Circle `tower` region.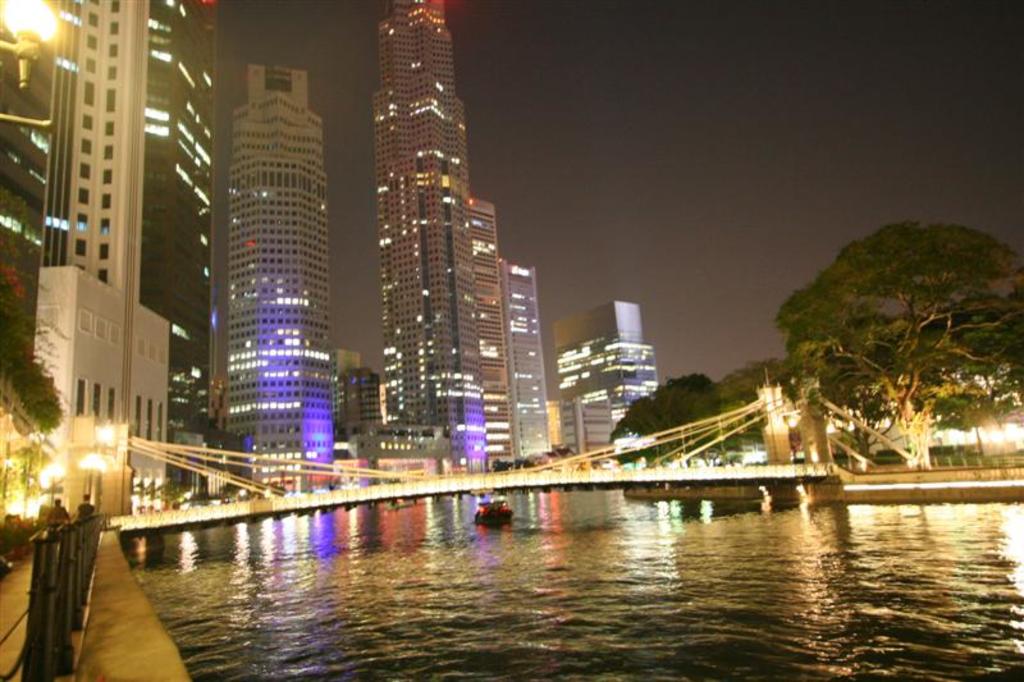
Region: left=371, top=0, right=486, bottom=473.
